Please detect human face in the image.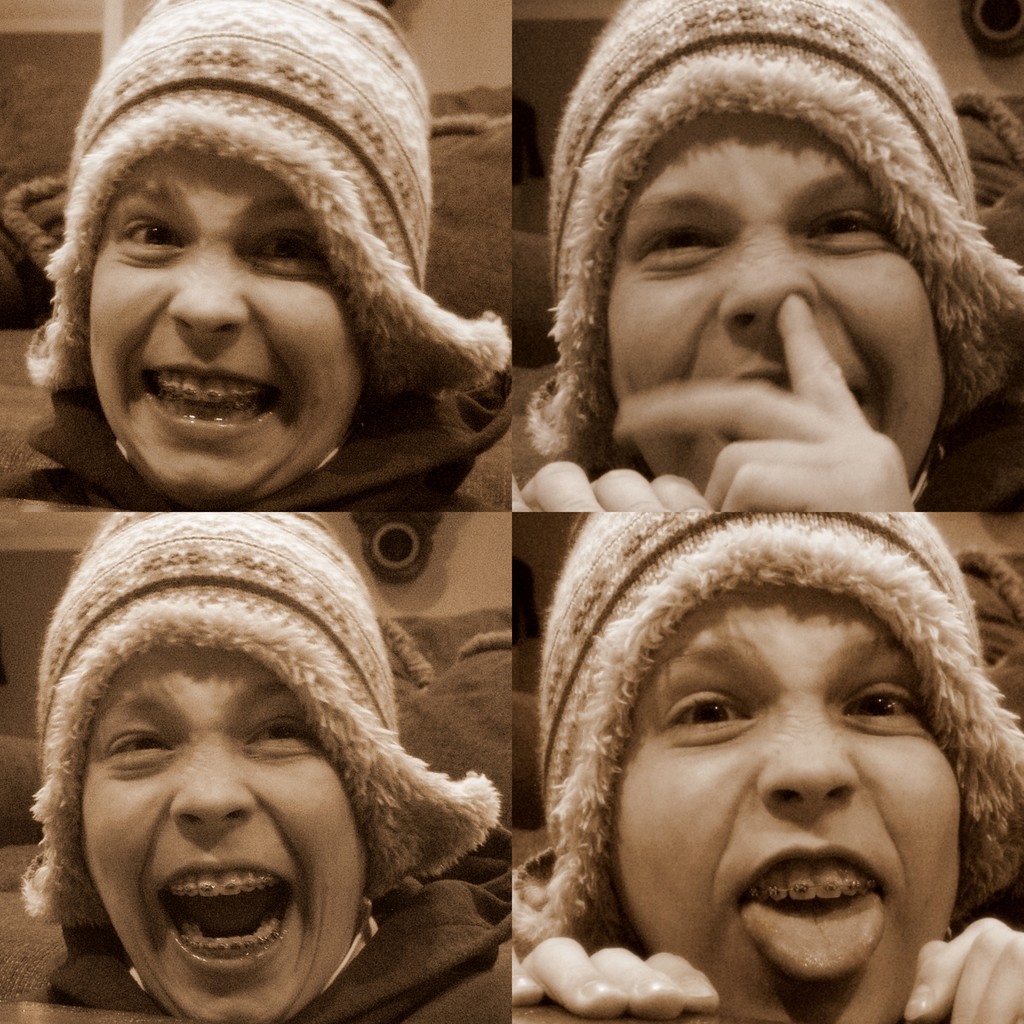
left=600, top=584, right=964, bottom=1009.
